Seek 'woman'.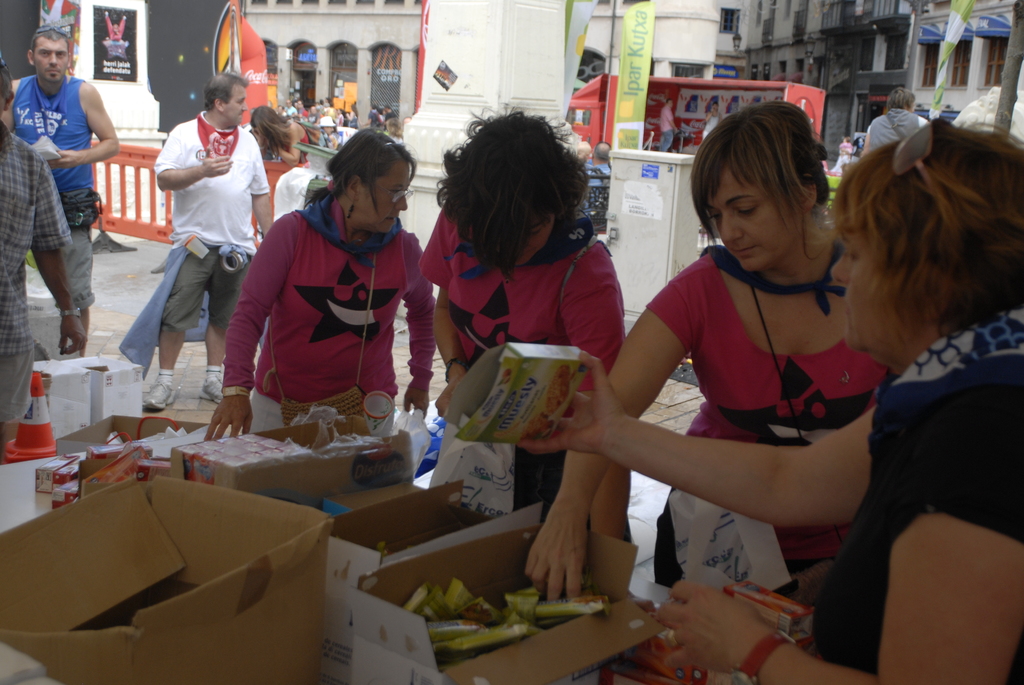
x1=502 y1=107 x2=1023 y2=684.
